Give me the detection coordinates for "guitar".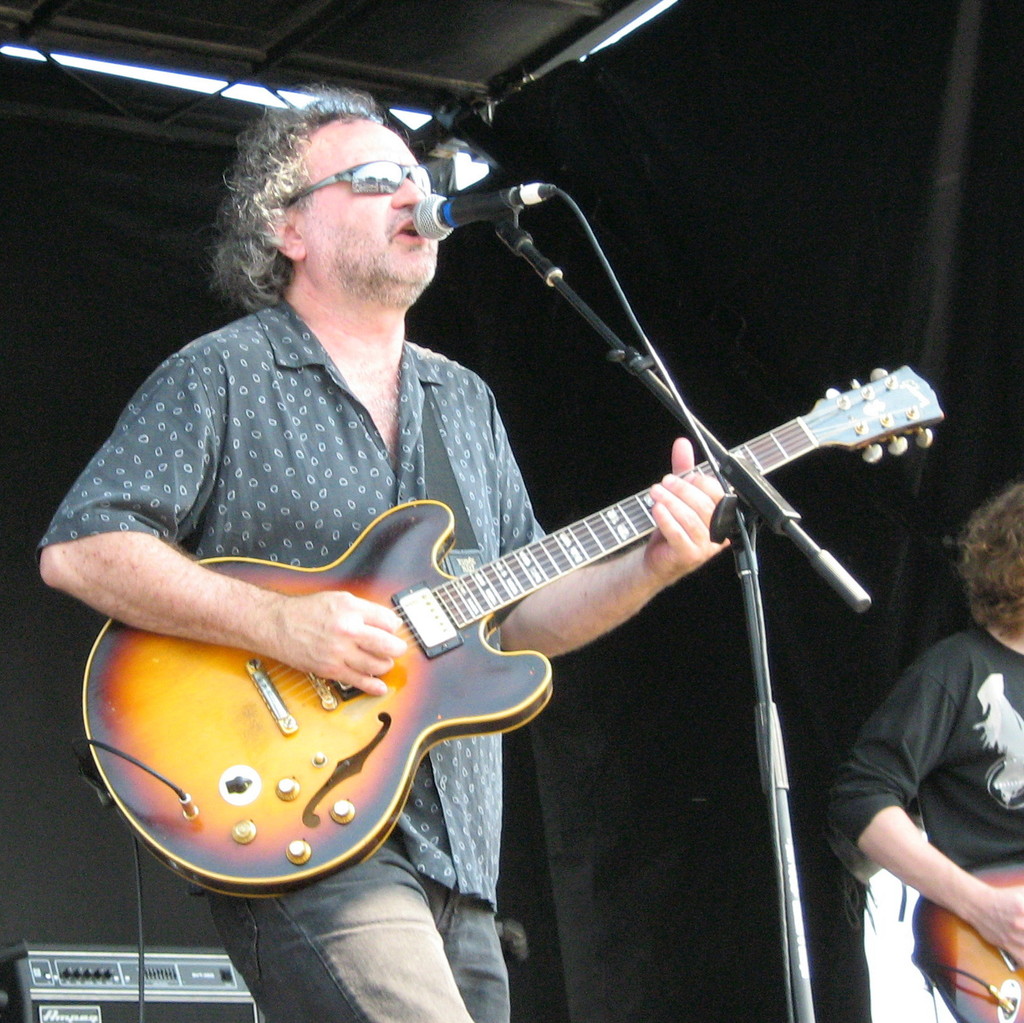
(90, 322, 945, 911).
